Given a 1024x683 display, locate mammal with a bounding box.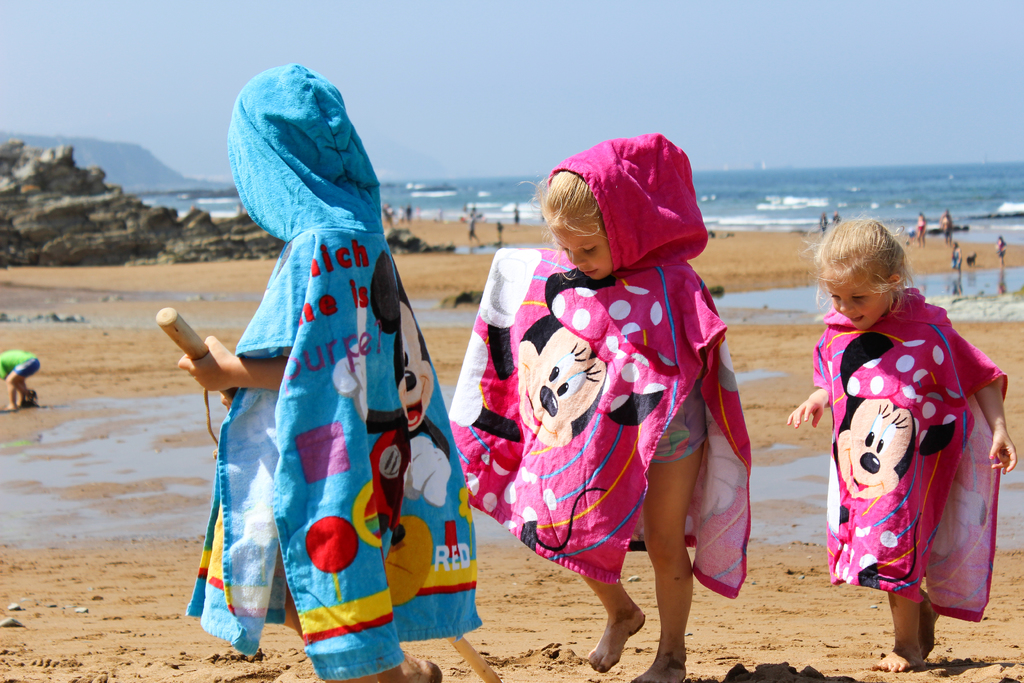
Located: 915:215:926:247.
